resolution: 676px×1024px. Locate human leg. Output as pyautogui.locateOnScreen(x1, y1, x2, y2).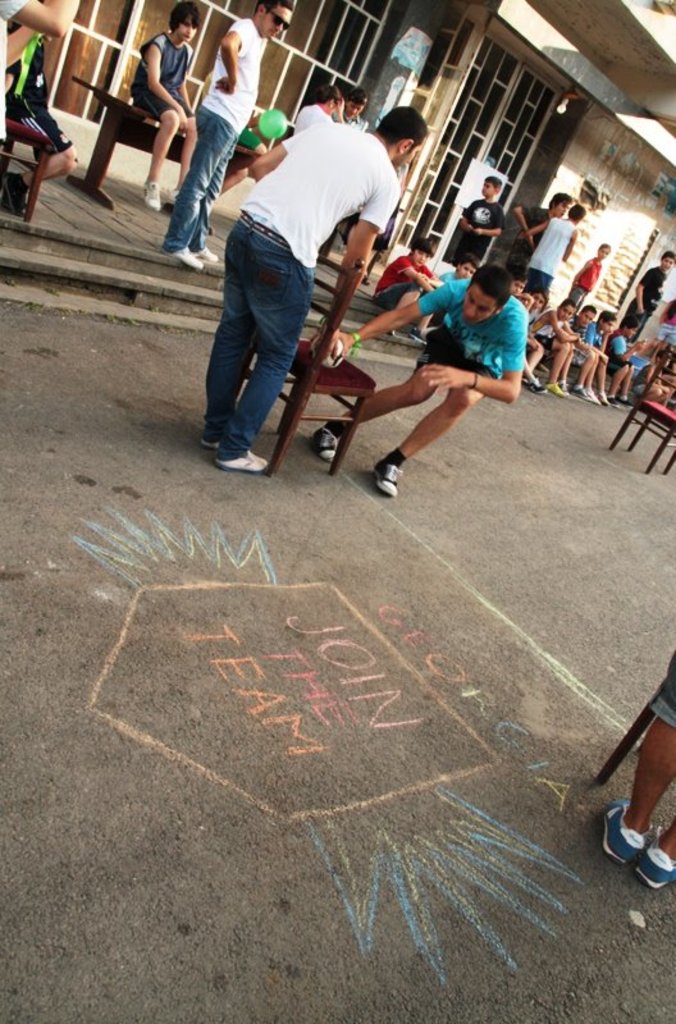
pyautogui.locateOnScreen(595, 658, 675, 891).
